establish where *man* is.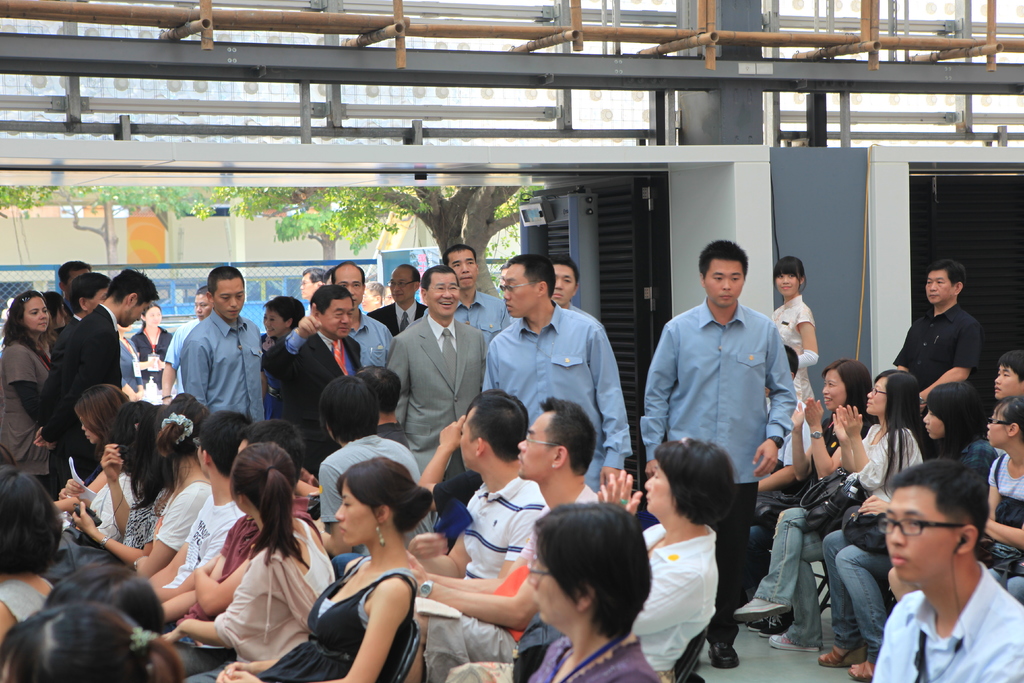
Established at box=[394, 267, 484, 480].
